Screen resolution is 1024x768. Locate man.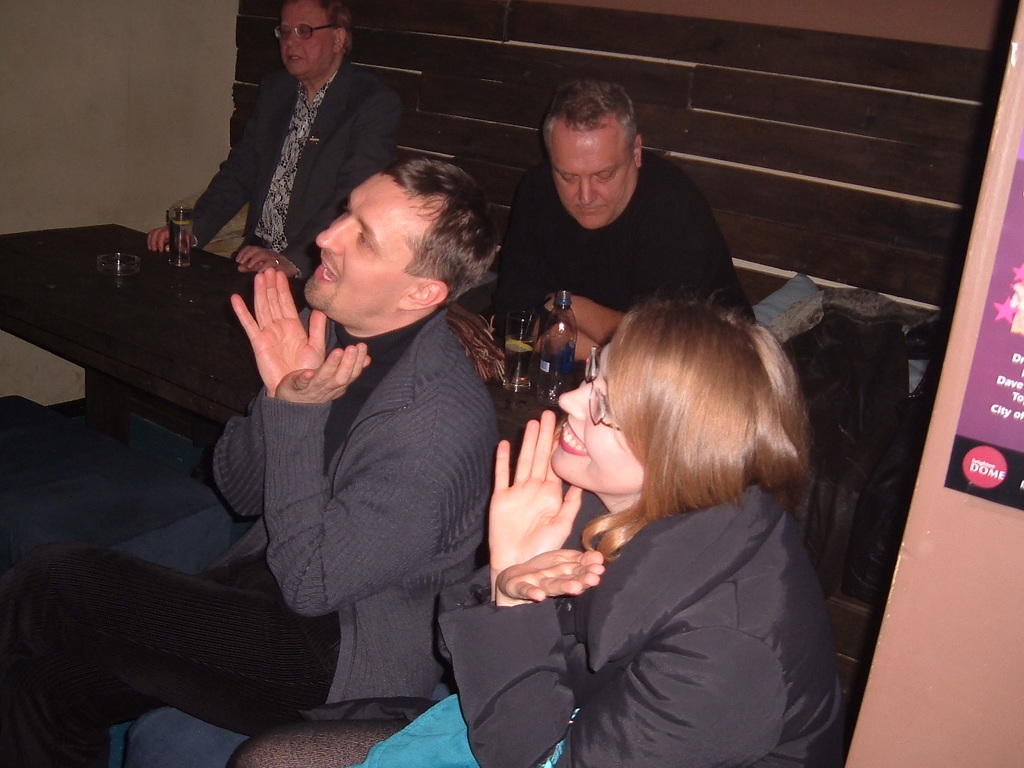
region(146, 0, 404, 281).
